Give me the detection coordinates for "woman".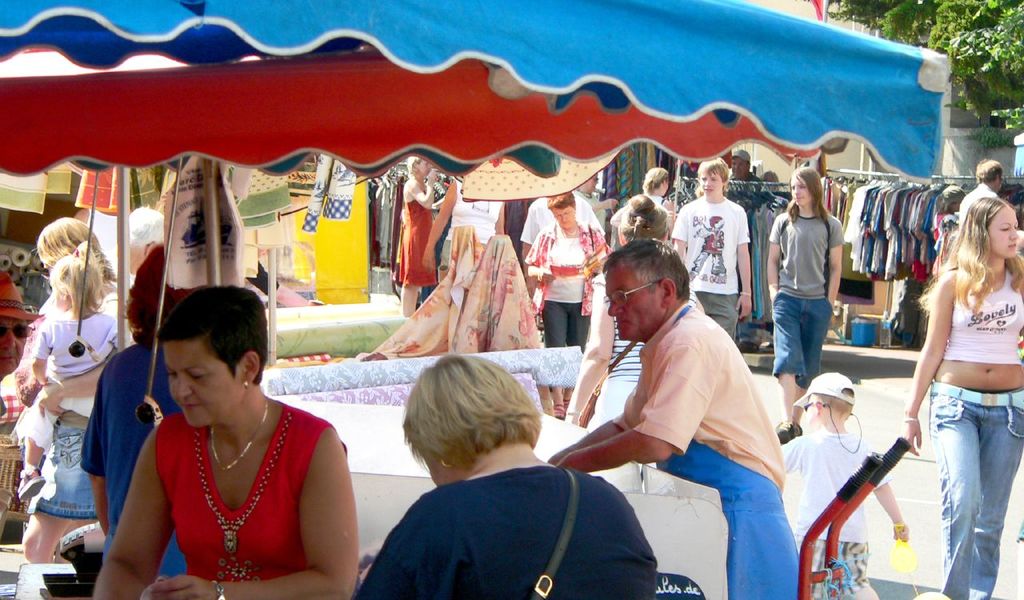
BBox(399, 155, 442, 317).
